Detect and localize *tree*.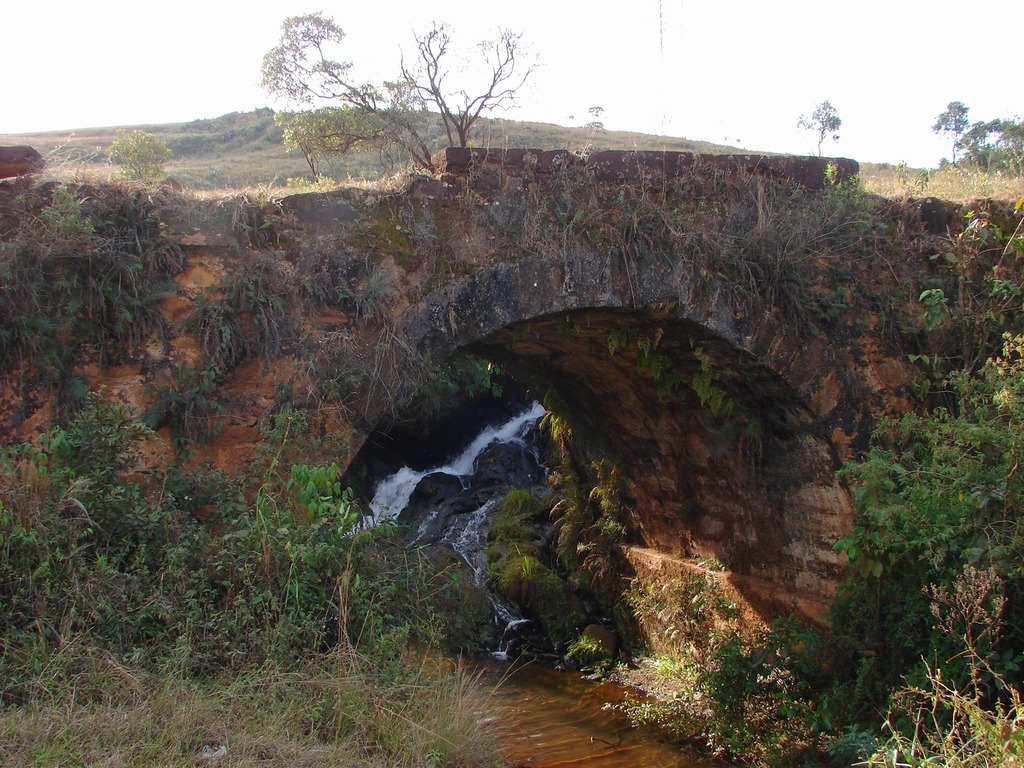
Localized at [258, 39, 557, 189].
